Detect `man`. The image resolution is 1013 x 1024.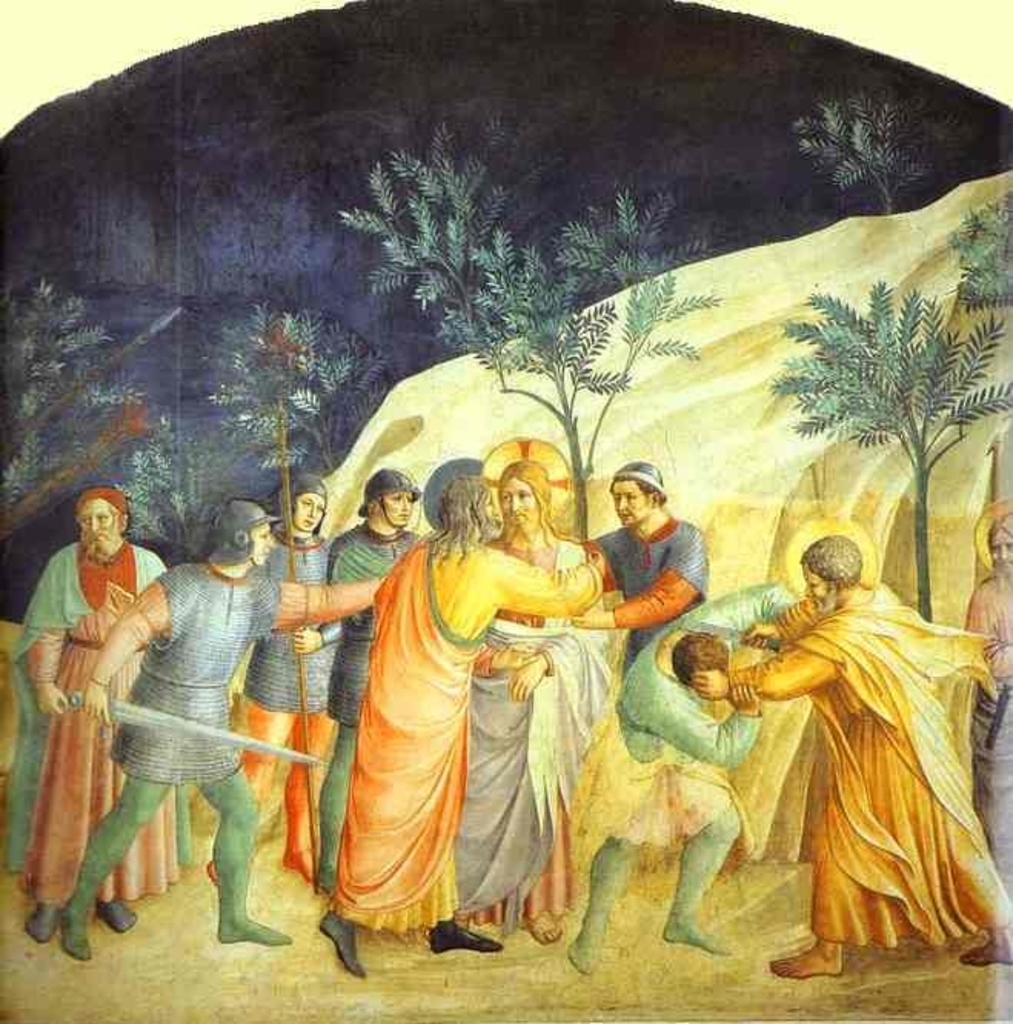
309, 466, 430, 896.
